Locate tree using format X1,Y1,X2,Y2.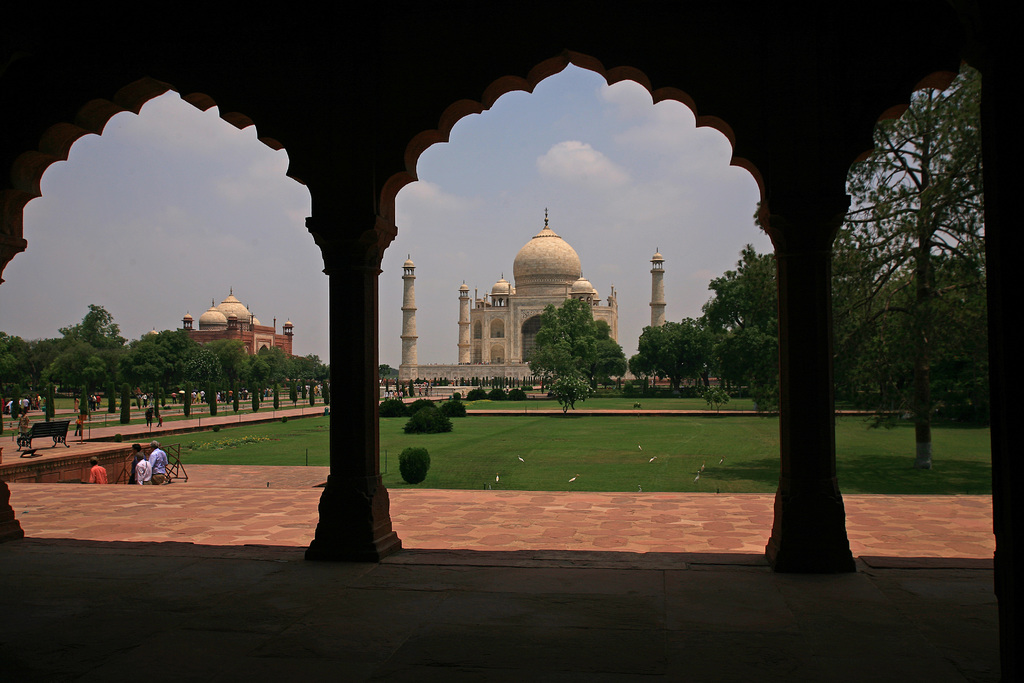
844,231,991,425.
